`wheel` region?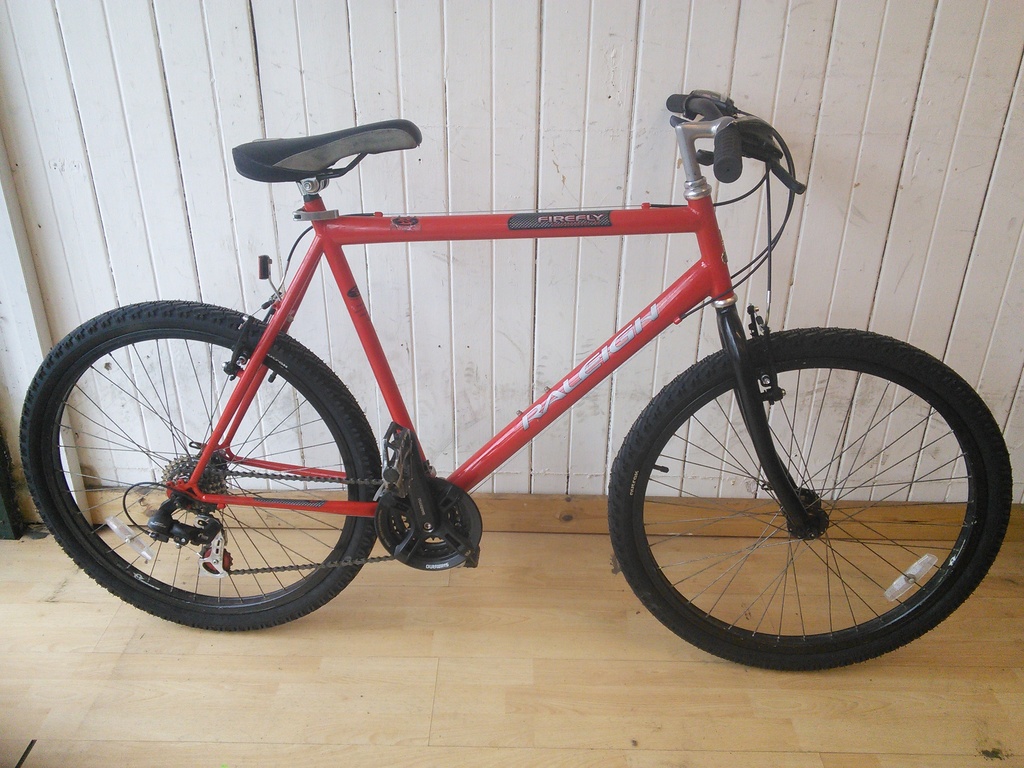
box(607, 327, 1012, 673)
